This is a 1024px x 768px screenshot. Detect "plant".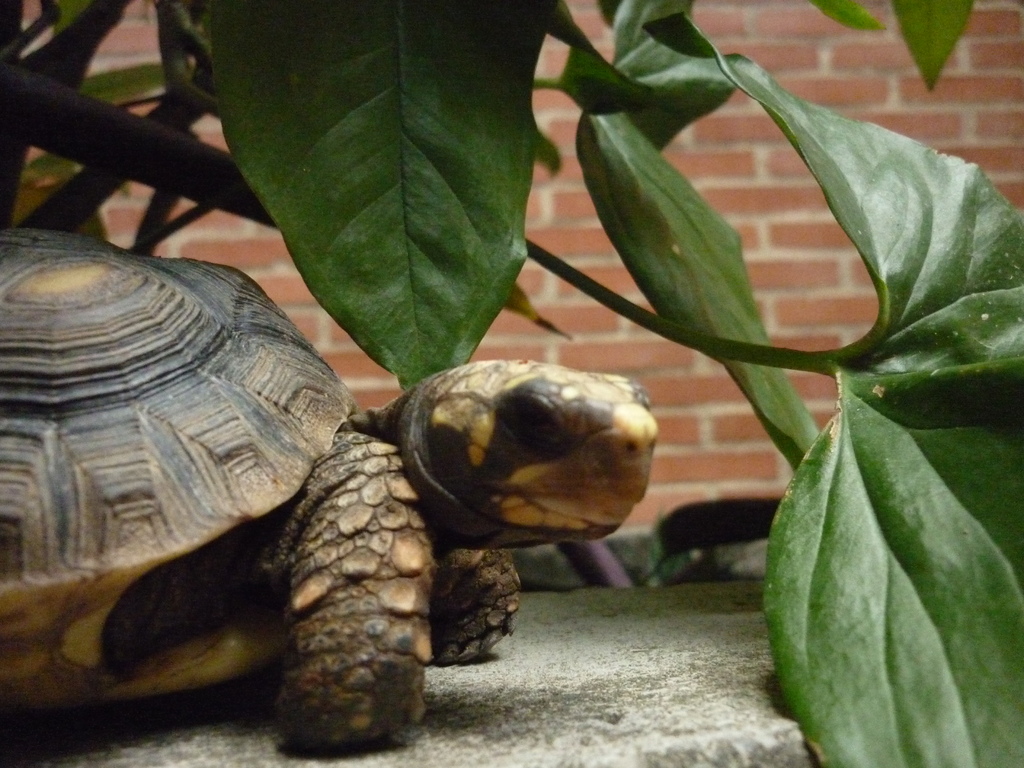
crop(0, 0, 1023, 767).
